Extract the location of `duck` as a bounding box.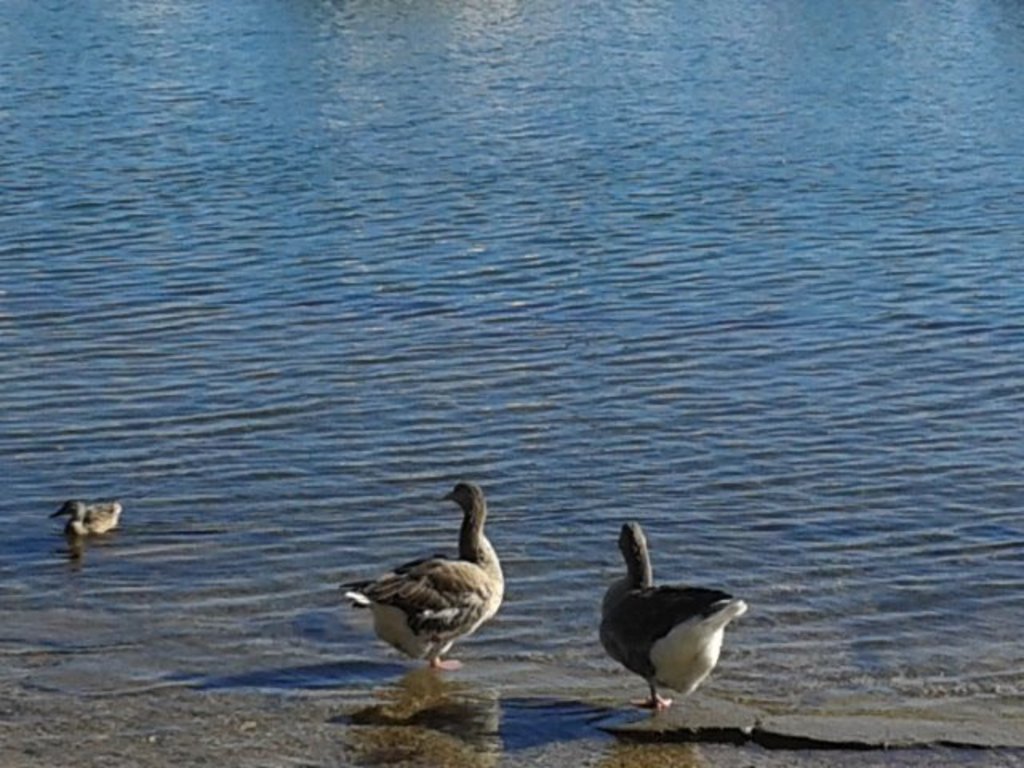
<region>48, 494, 133, 546</region>.
